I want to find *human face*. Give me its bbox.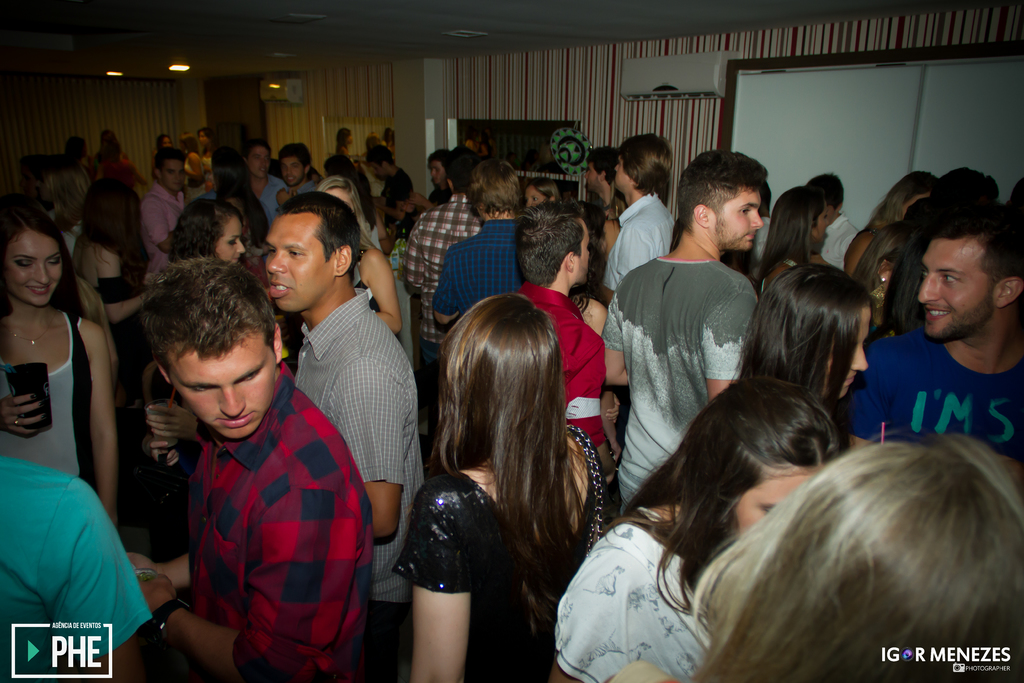
crop(614, 157, 633, 189).
